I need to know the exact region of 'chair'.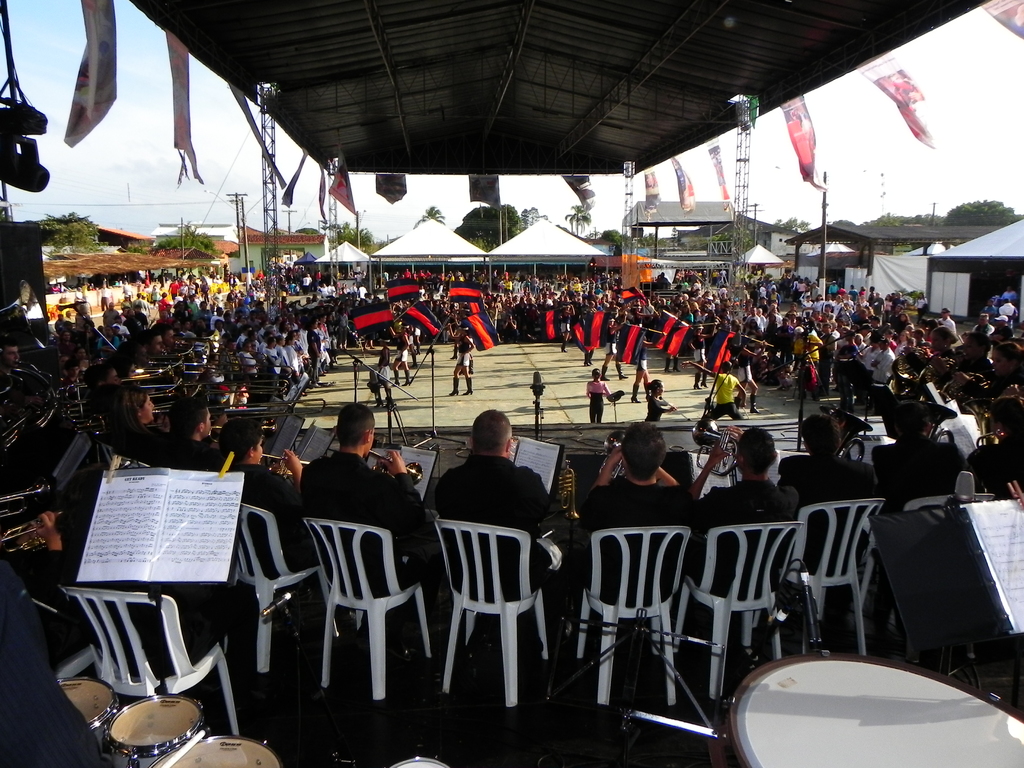
Region: [x1=54, y1=646, x2=108, y2=678].
